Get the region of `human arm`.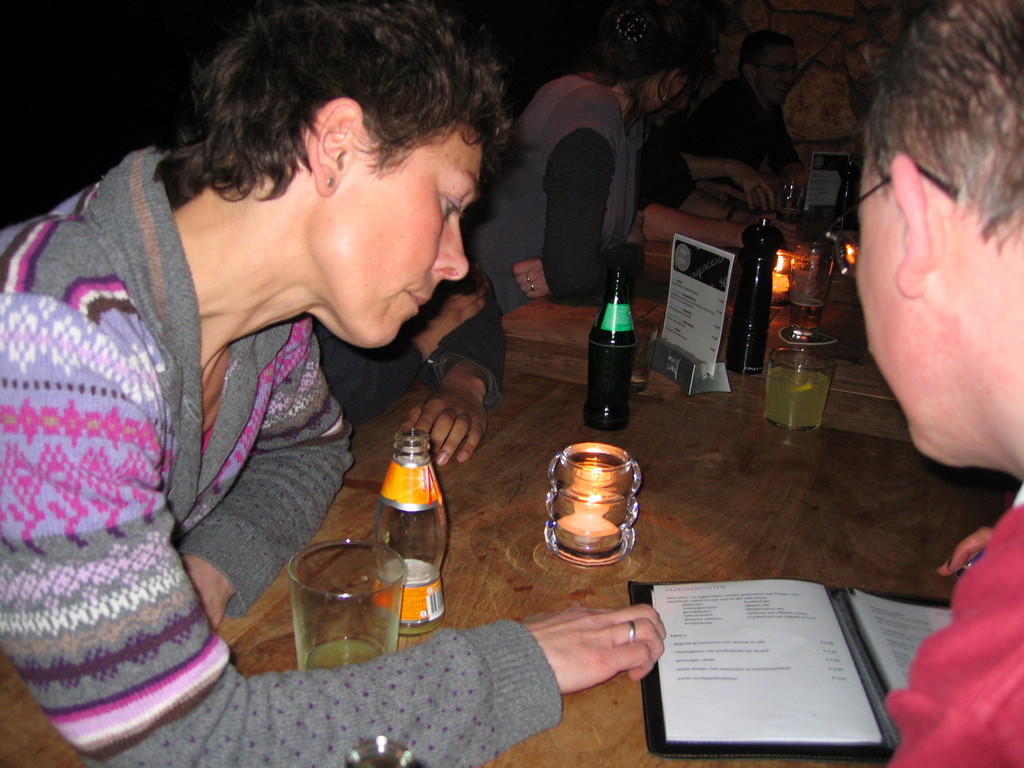
[x1=649, y1=198, x2=746, y2=252].
